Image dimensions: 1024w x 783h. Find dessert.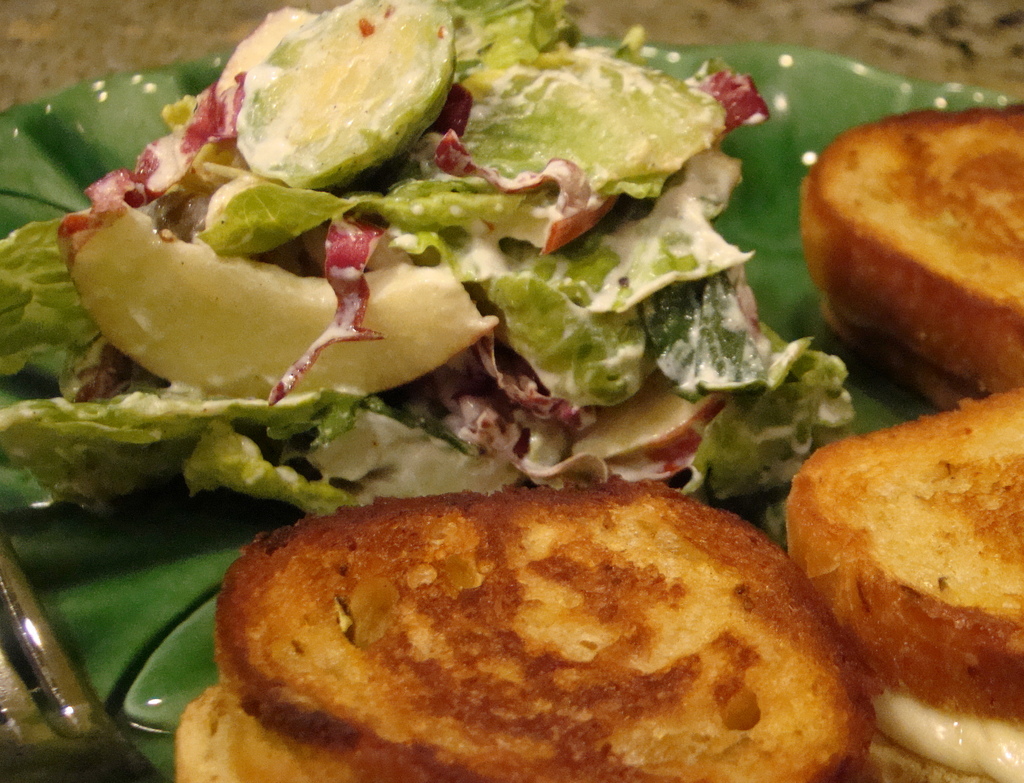
l=778, t=394, r=1023, b=782.
